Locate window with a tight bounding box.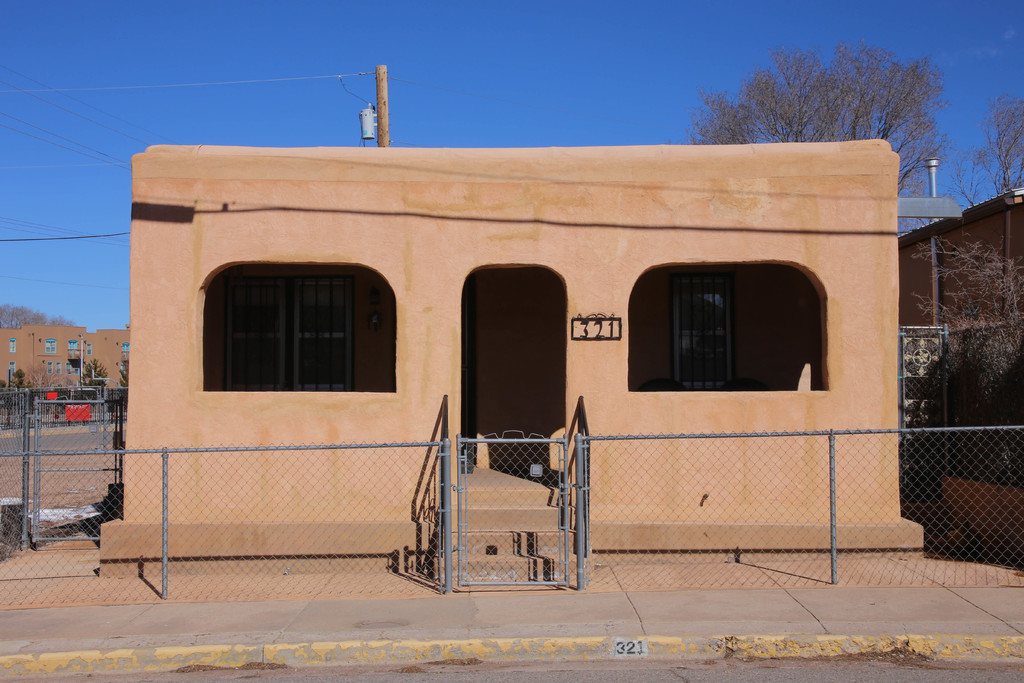
x1=8 y1=338 x2=17 y2=353.
